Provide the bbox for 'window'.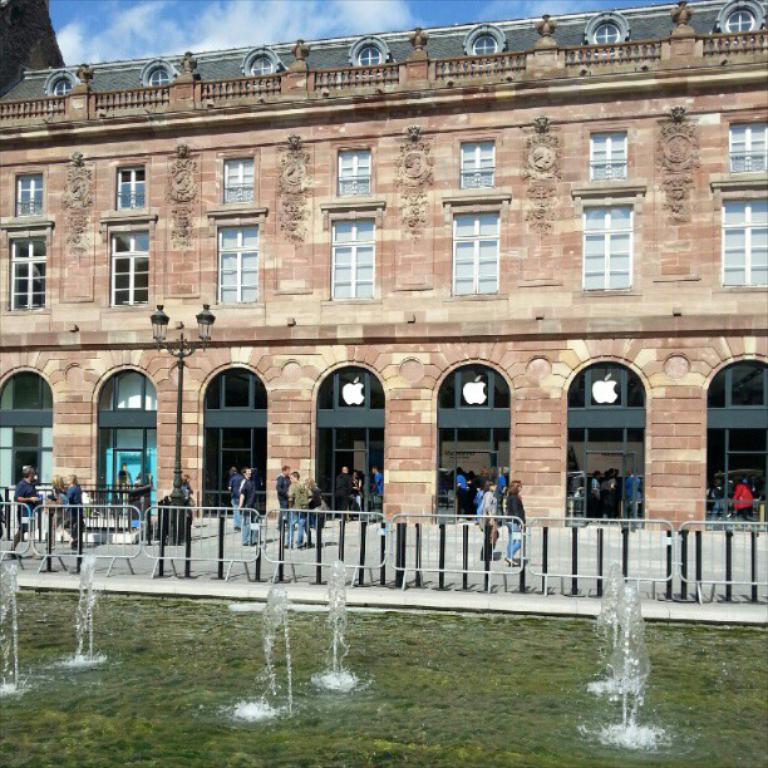
pyautogui.locateOnScreen(704, 186, 767, 294).
